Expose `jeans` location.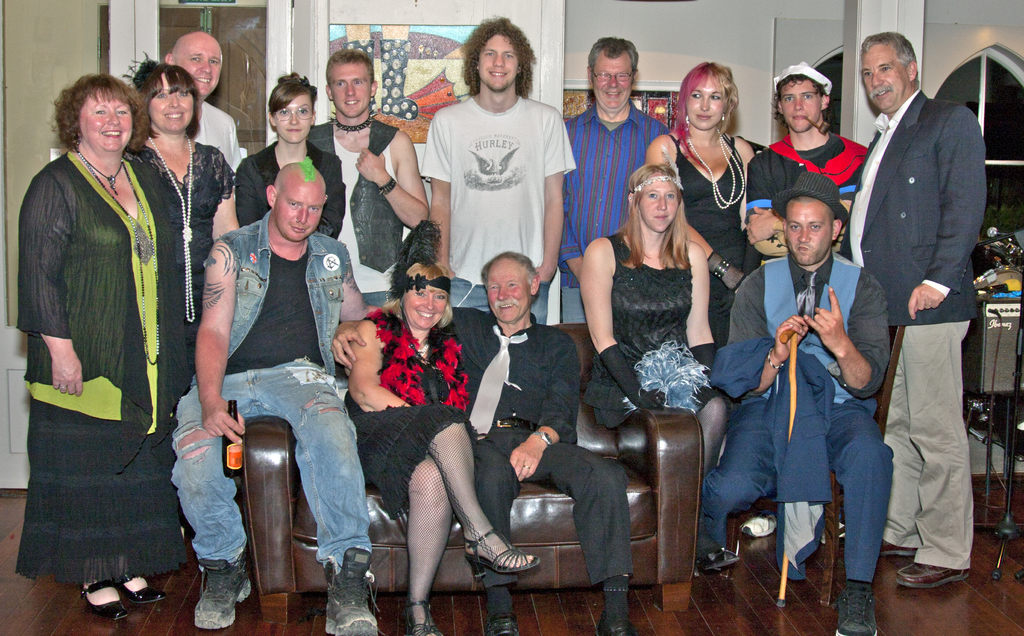
Exposed at 730:384:900:578.
